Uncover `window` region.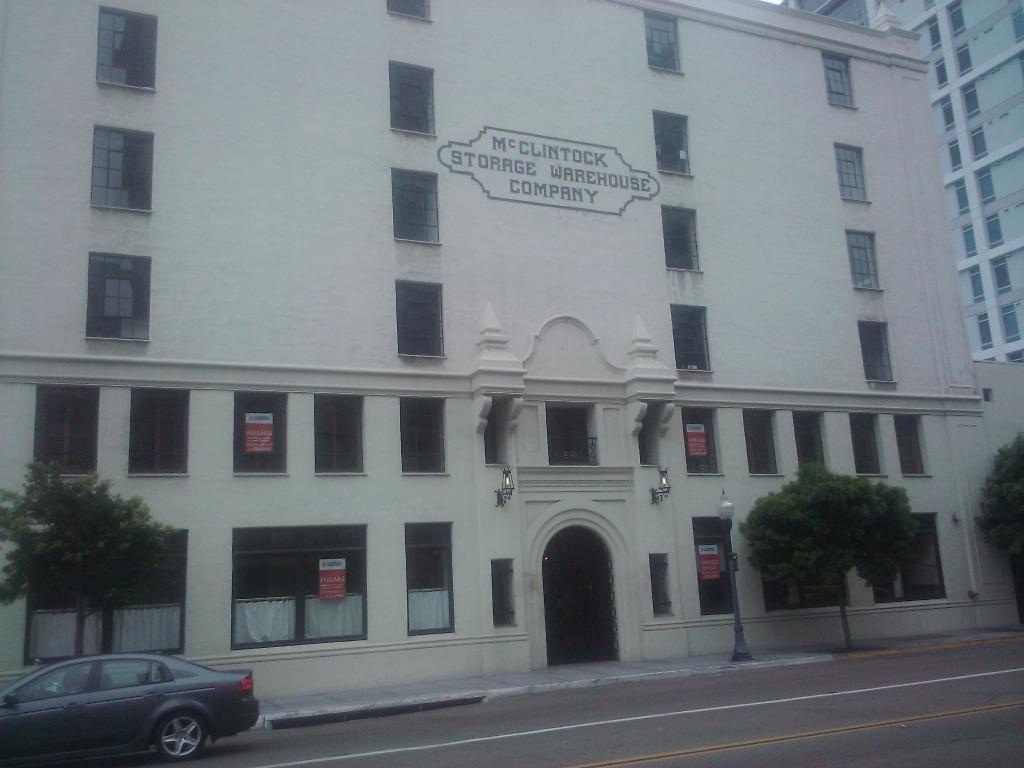
Uncovered: <bbox>932, 58, 949, 91</bbox>.
